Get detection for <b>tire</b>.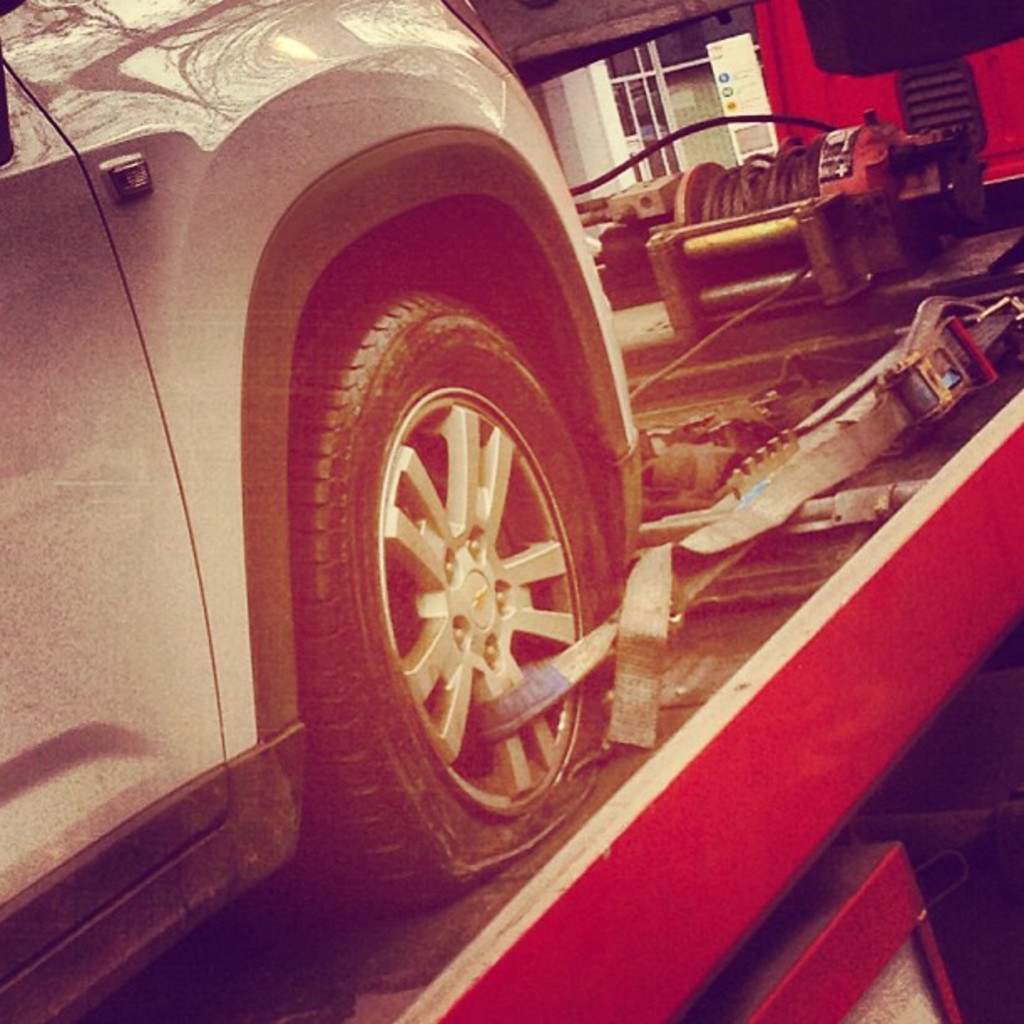
Detection: [left=310, top=244, right=649, bottom=900].
